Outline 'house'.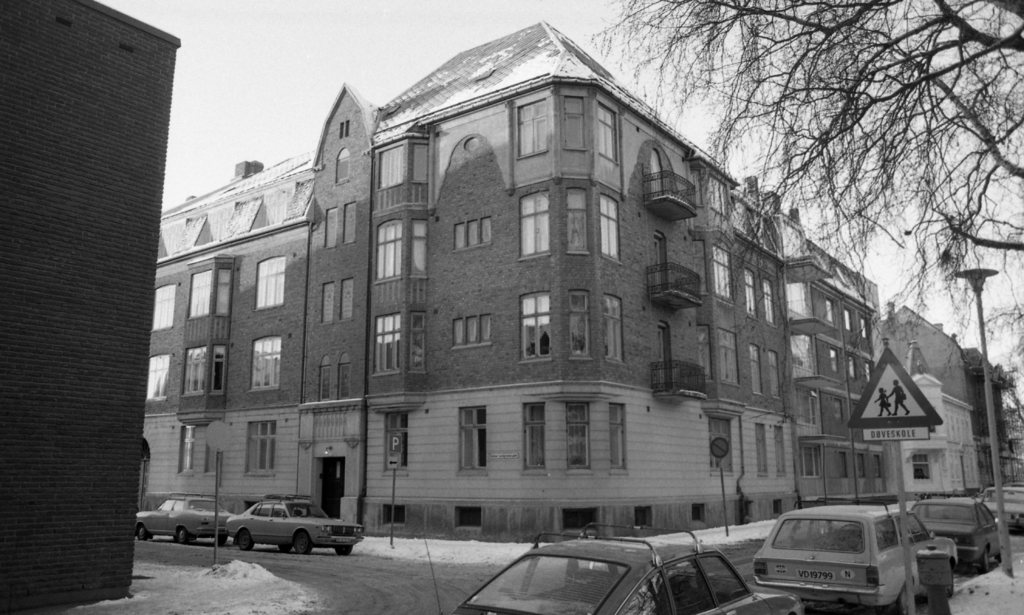
Outline: 141:22:884:548.
